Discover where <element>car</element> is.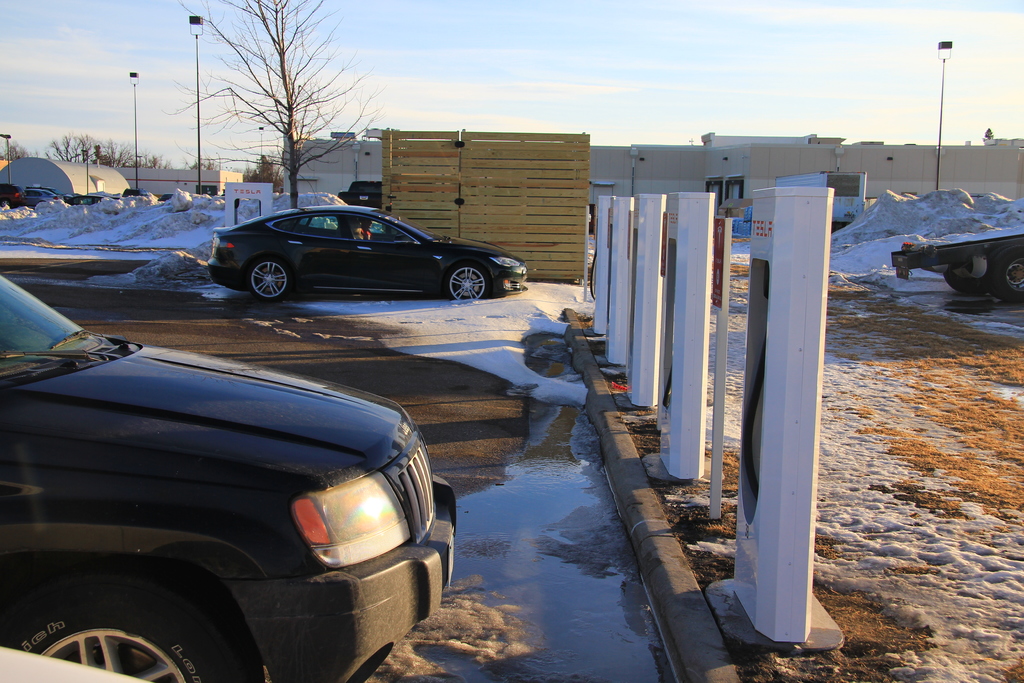
Discovered at 0 644 140 682.
